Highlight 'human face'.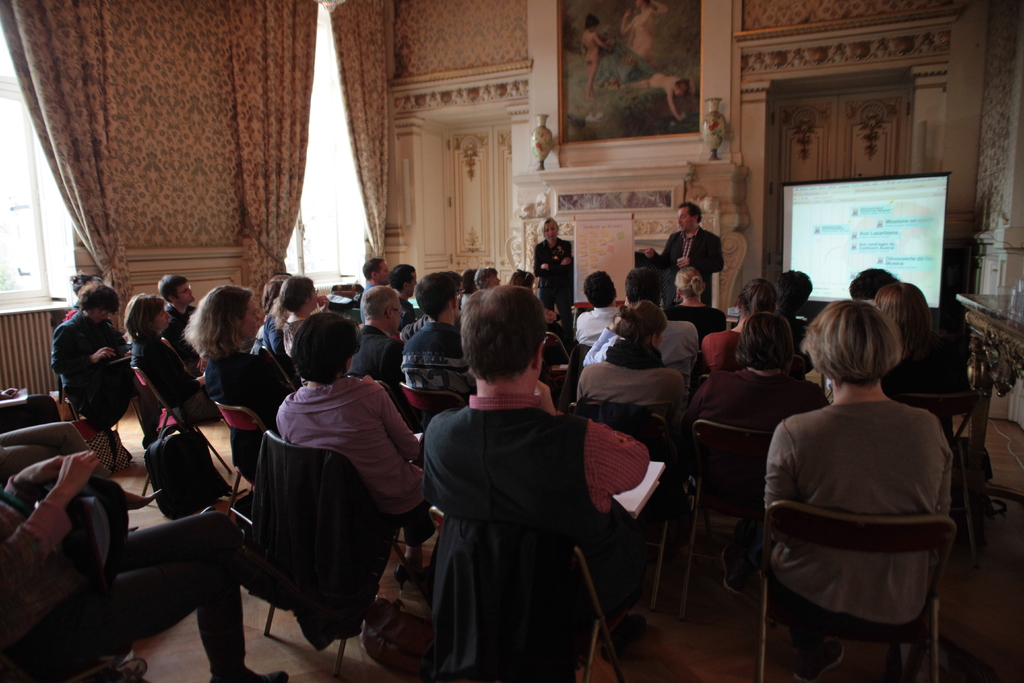
Highlighted region: box(545, 223, 556, 238).
